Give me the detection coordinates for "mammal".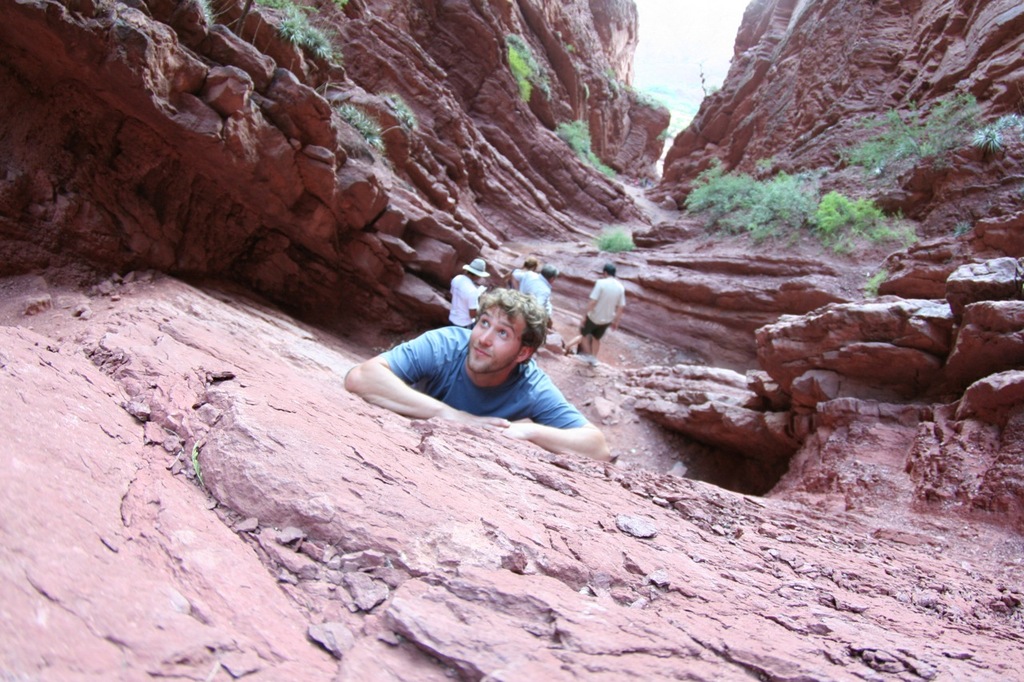
[506, 264, 553, 326].
